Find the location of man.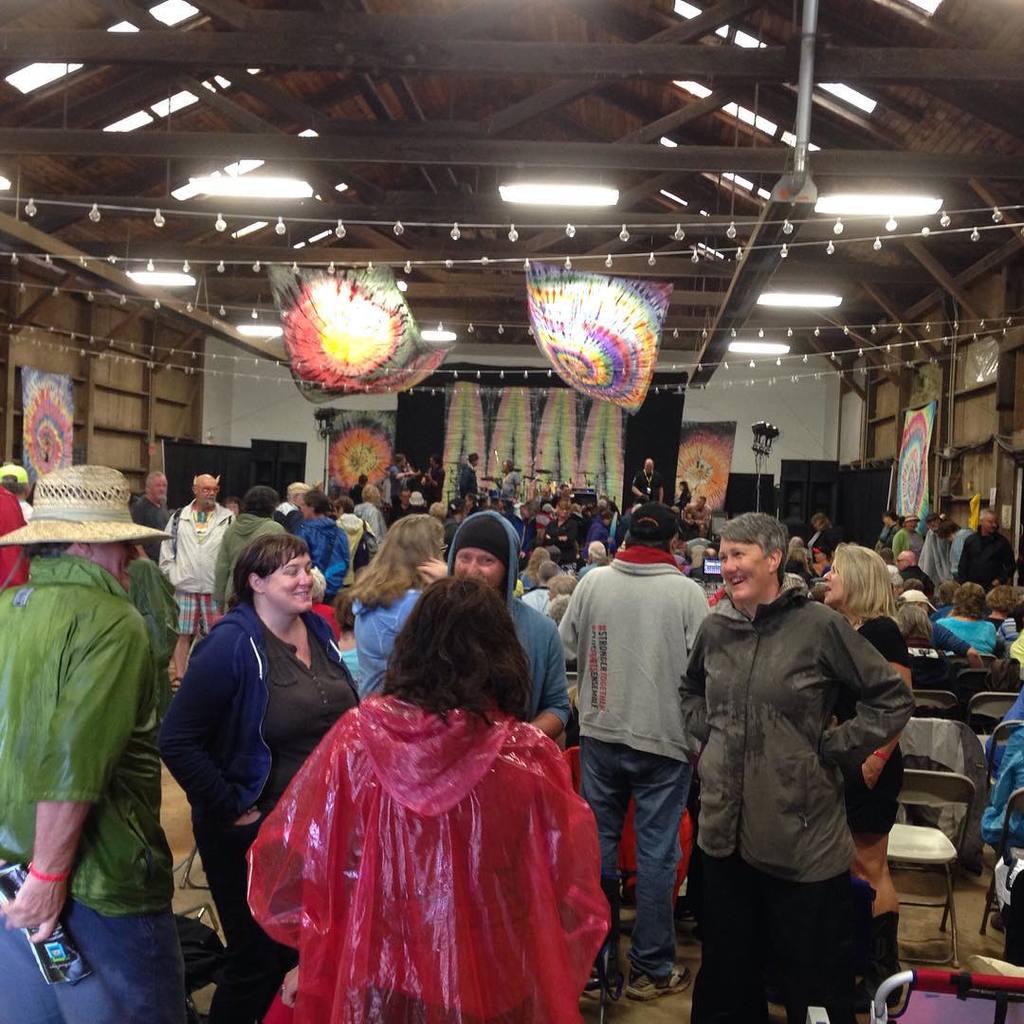
Location: crop(388, 454, 412, 514).
